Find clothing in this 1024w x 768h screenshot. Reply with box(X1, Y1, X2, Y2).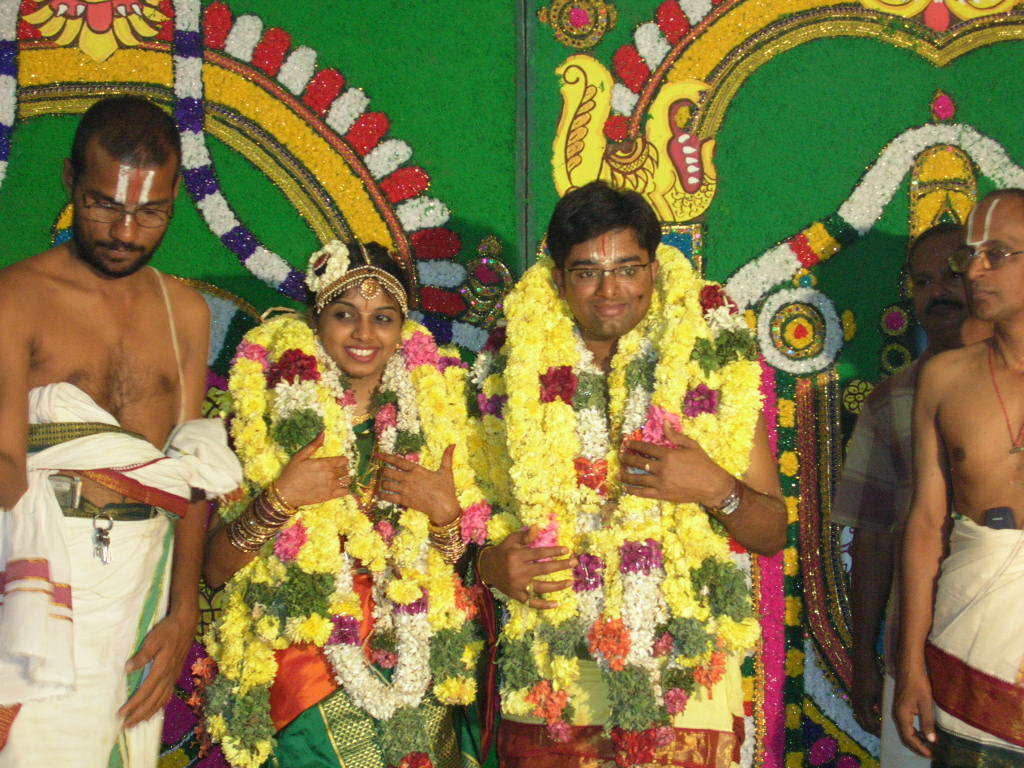
box(0, 385, 240, 767).
